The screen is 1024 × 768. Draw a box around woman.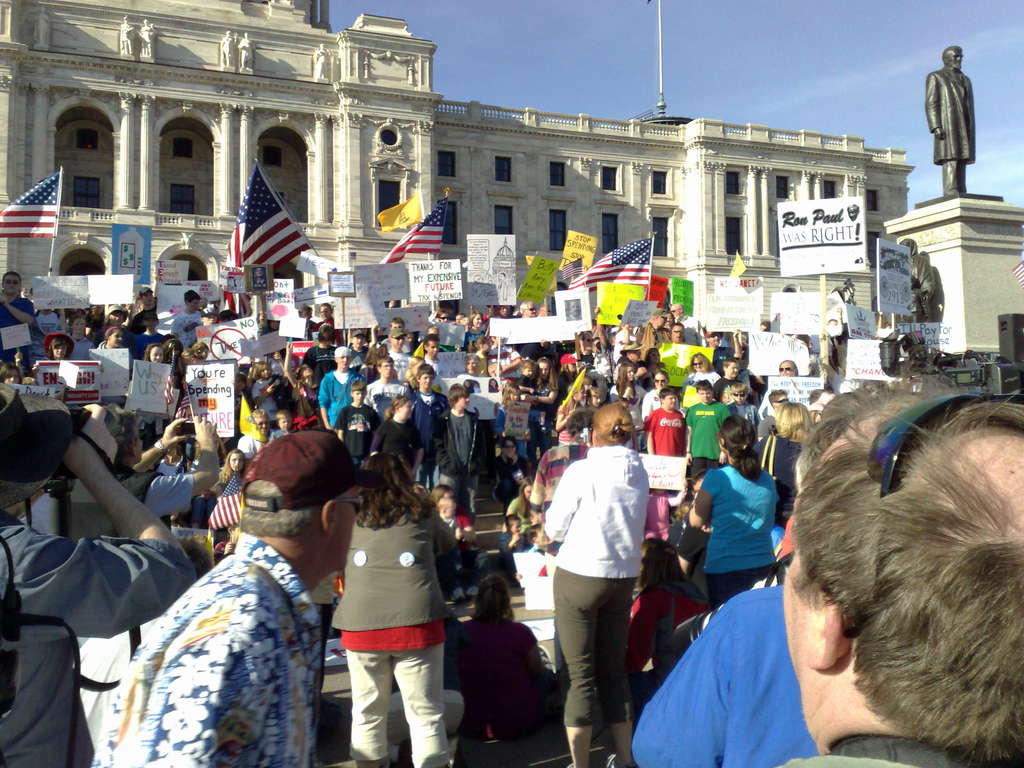
bbox=[665, 314, 675, 330].
